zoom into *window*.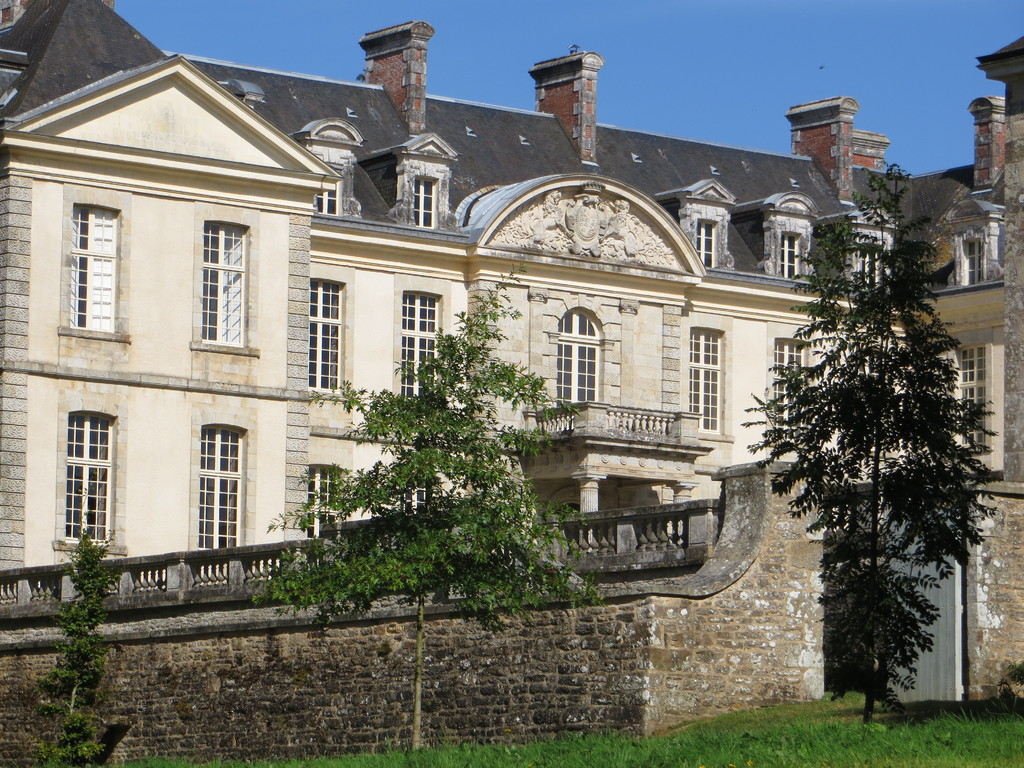
Zoom target: select_region(696, 217, 719, 269).
